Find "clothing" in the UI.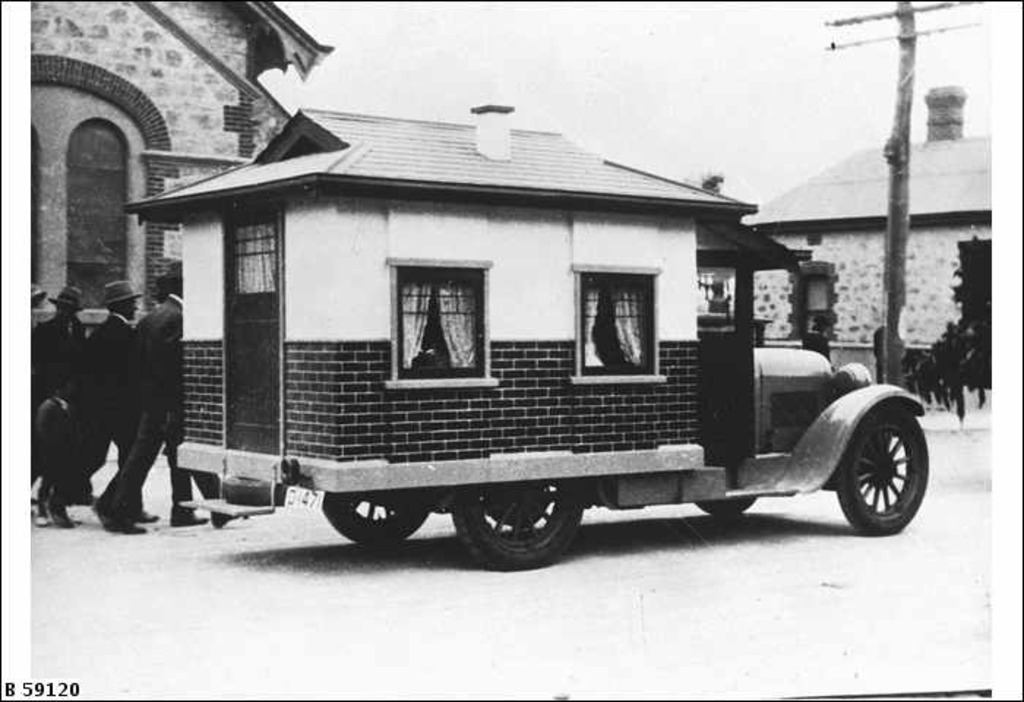
UI element at 75, 307, 123, 468.
